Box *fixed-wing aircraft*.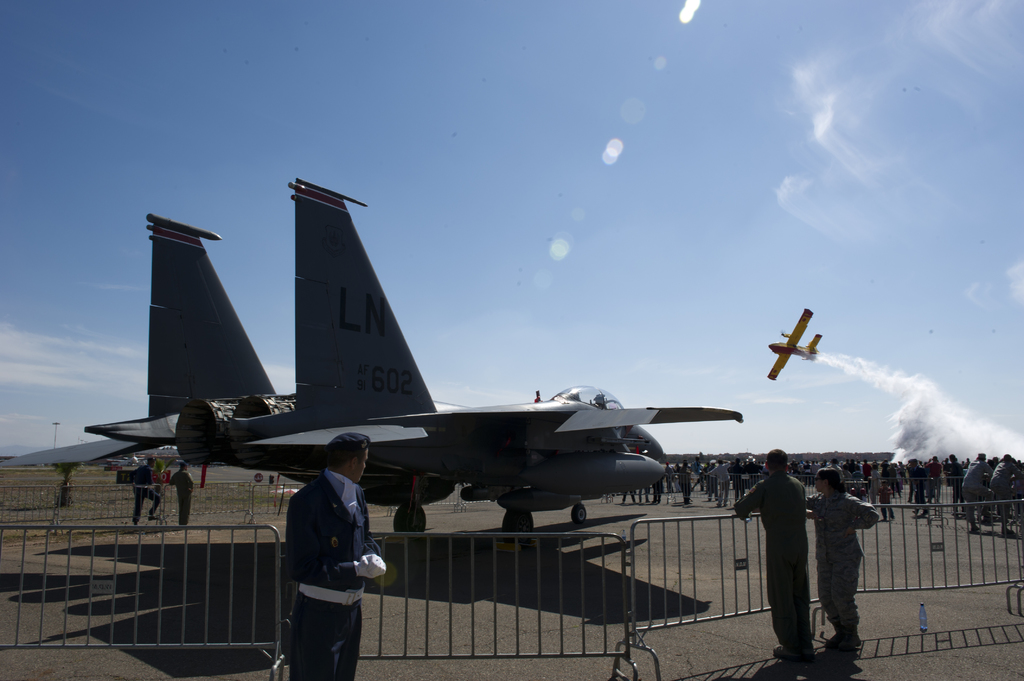
box(768, 308, 822, 378).
